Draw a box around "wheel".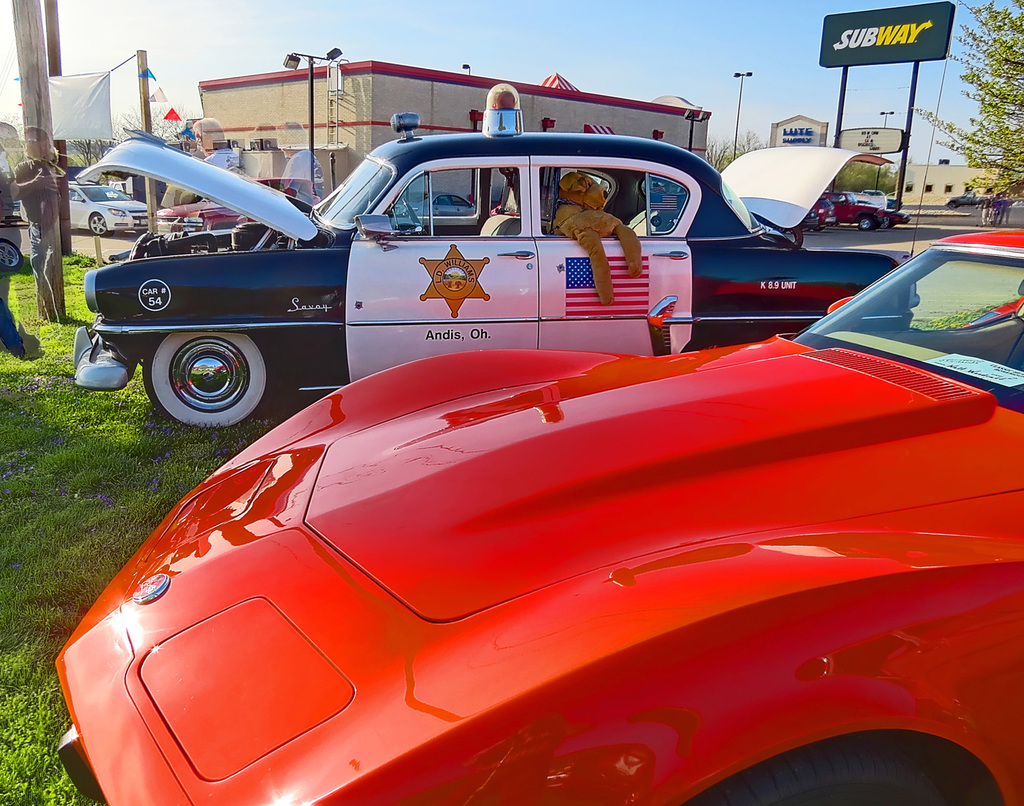
141 333 270 428.
